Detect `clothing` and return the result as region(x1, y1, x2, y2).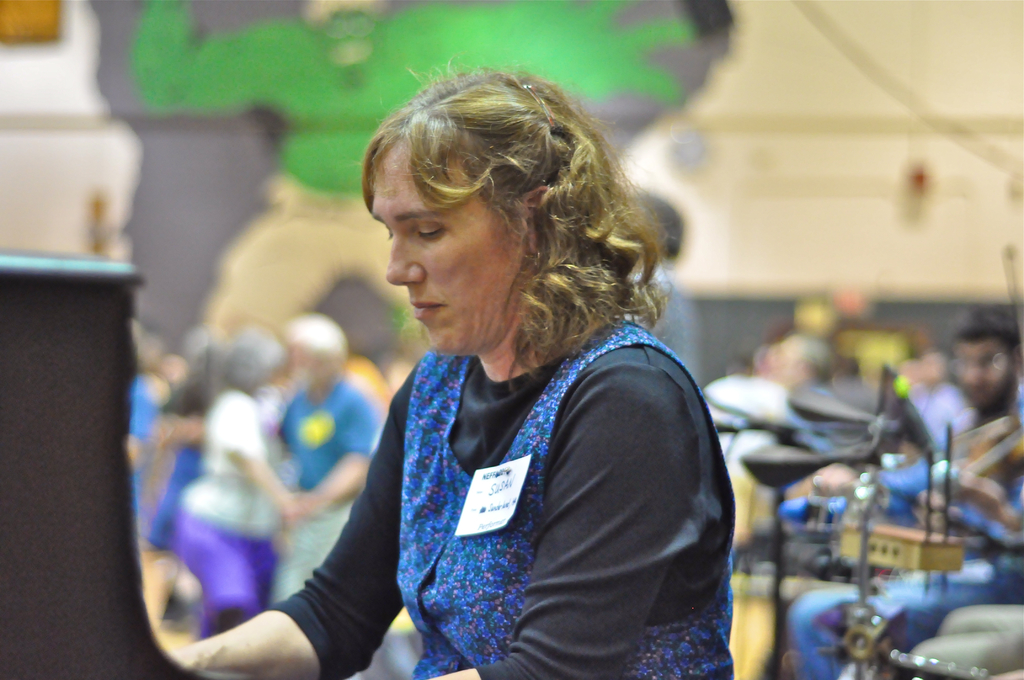
region(273, 376, 371, 611).
